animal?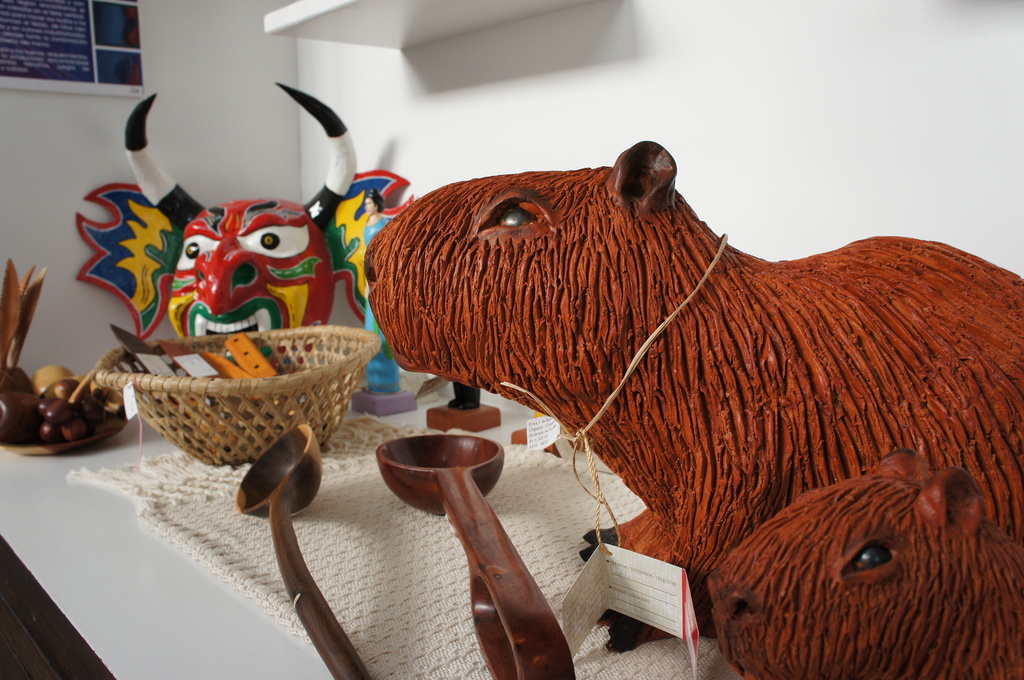
detection(363, 142, 1023, 661)
